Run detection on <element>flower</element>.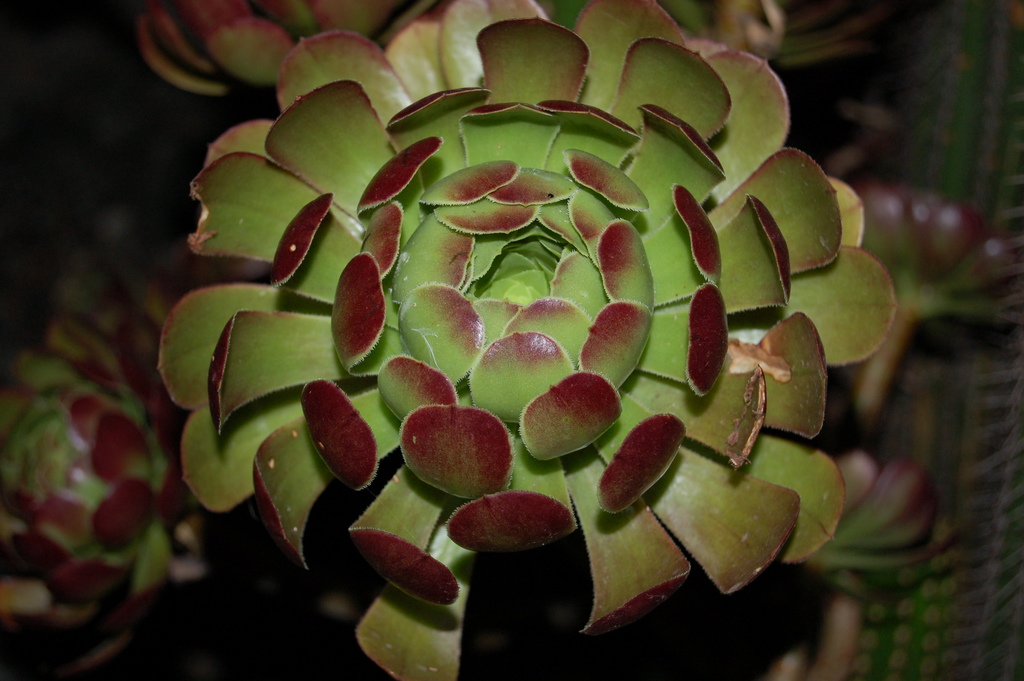
Result: [x1=836, y1=181, x2=1023, y2=420].
